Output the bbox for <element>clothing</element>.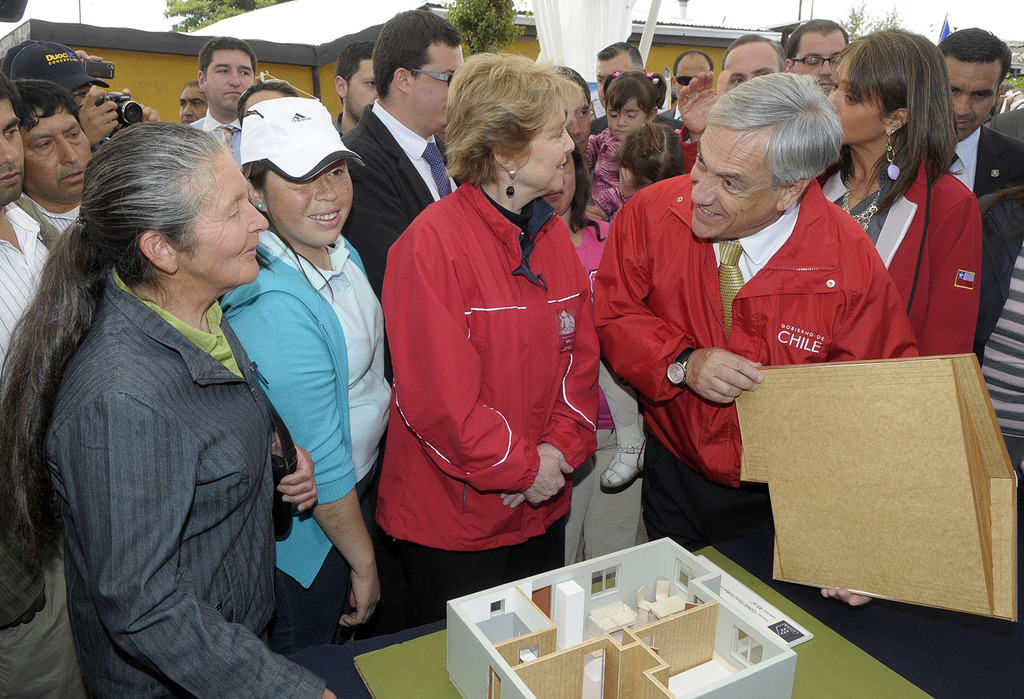
(795, 150, 980, 404).
